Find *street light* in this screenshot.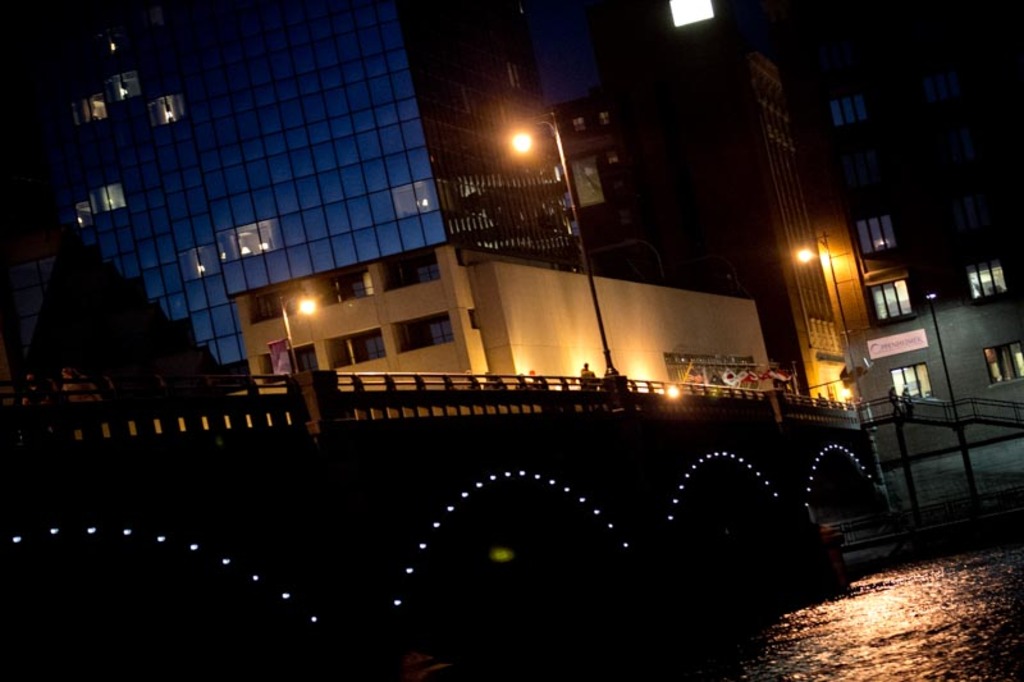
The bounding box for *street light* is x1=799 y1=230 x2=863 y2=416.
